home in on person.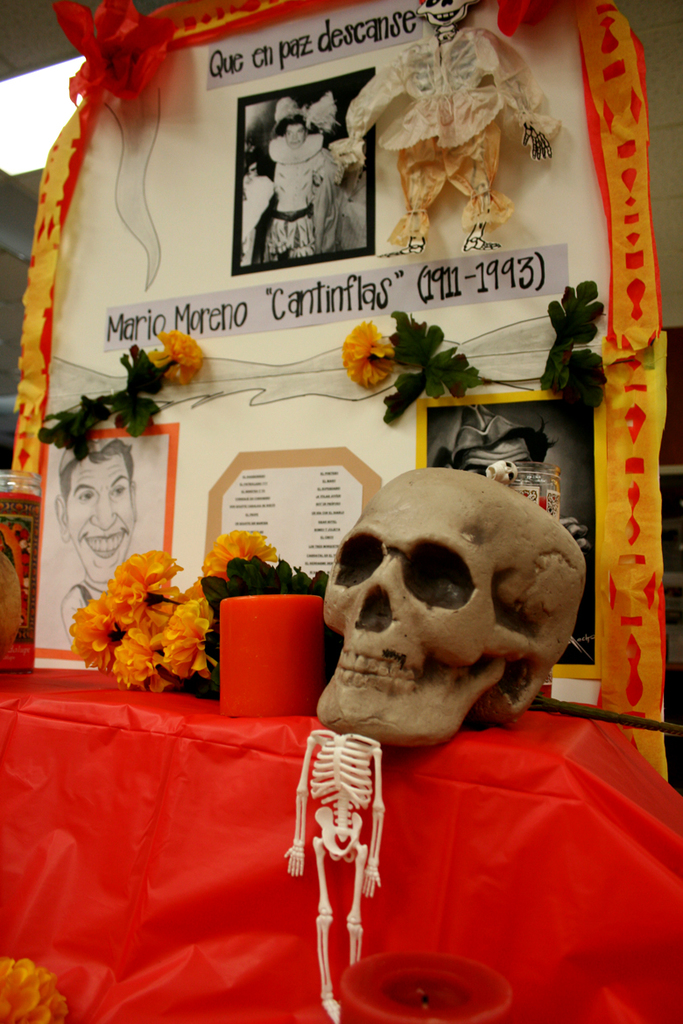
Homed in at box=[264, 115, 330, 265].
